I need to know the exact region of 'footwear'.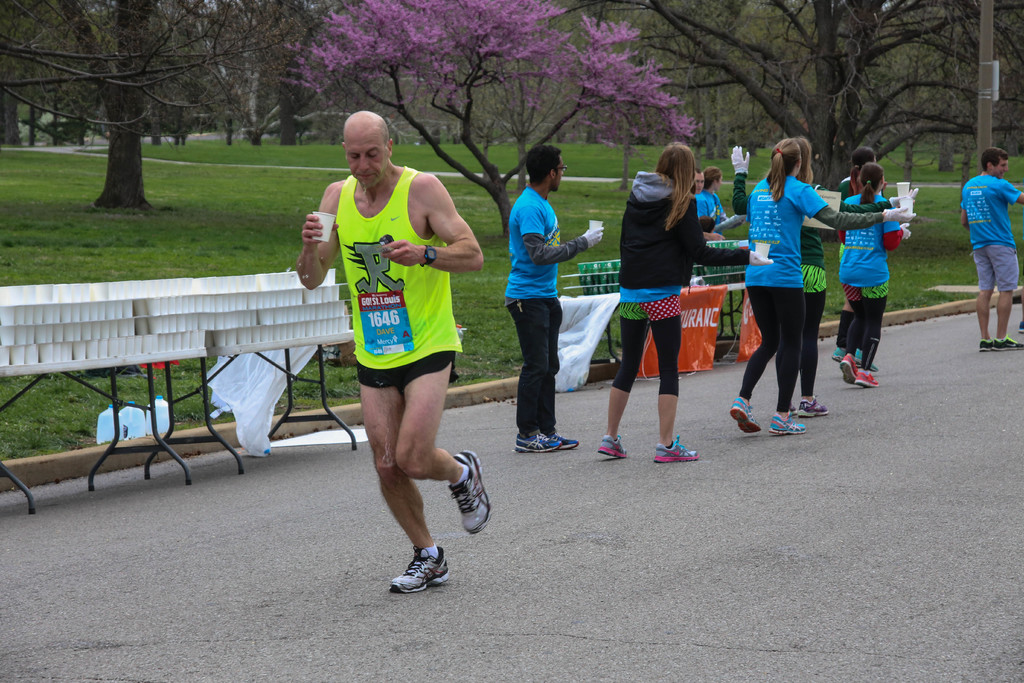
Region: x1=797 y1=399 x2=828 y2=416.
